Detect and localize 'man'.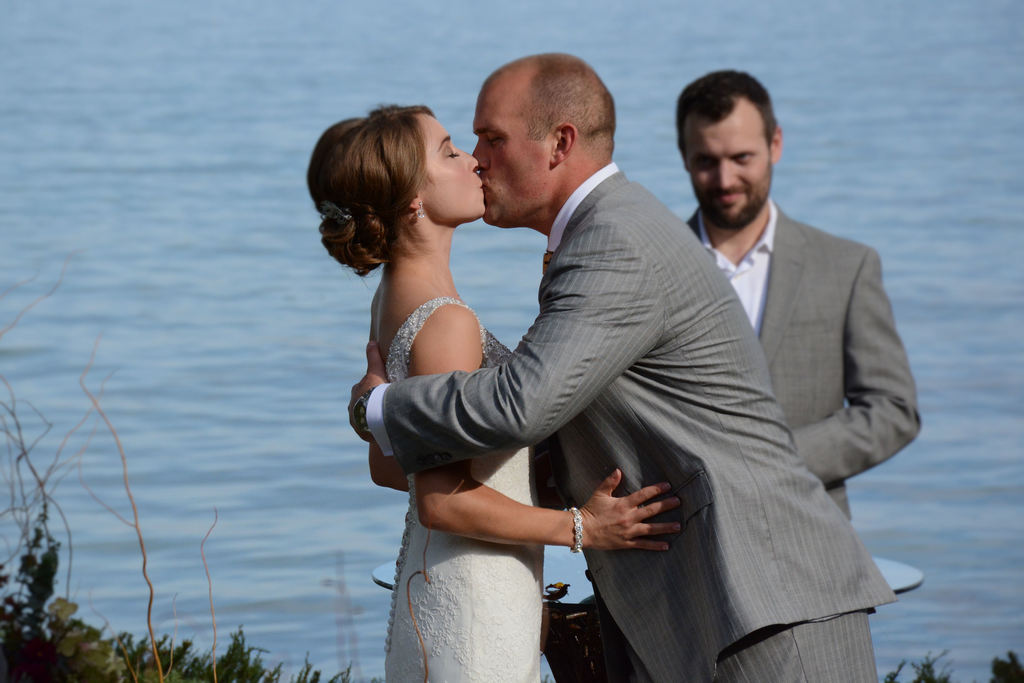
Localized at <region>375, 65, 868, 659</region>.
